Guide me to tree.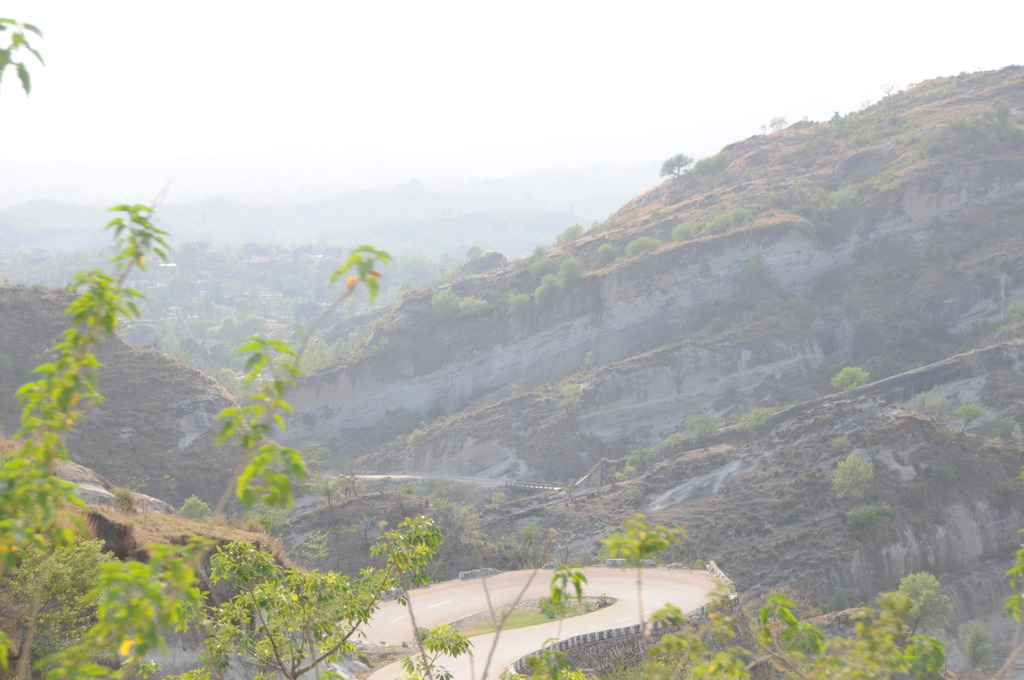
Guidance: [left=552, top=225, right=585, bottom=244].
